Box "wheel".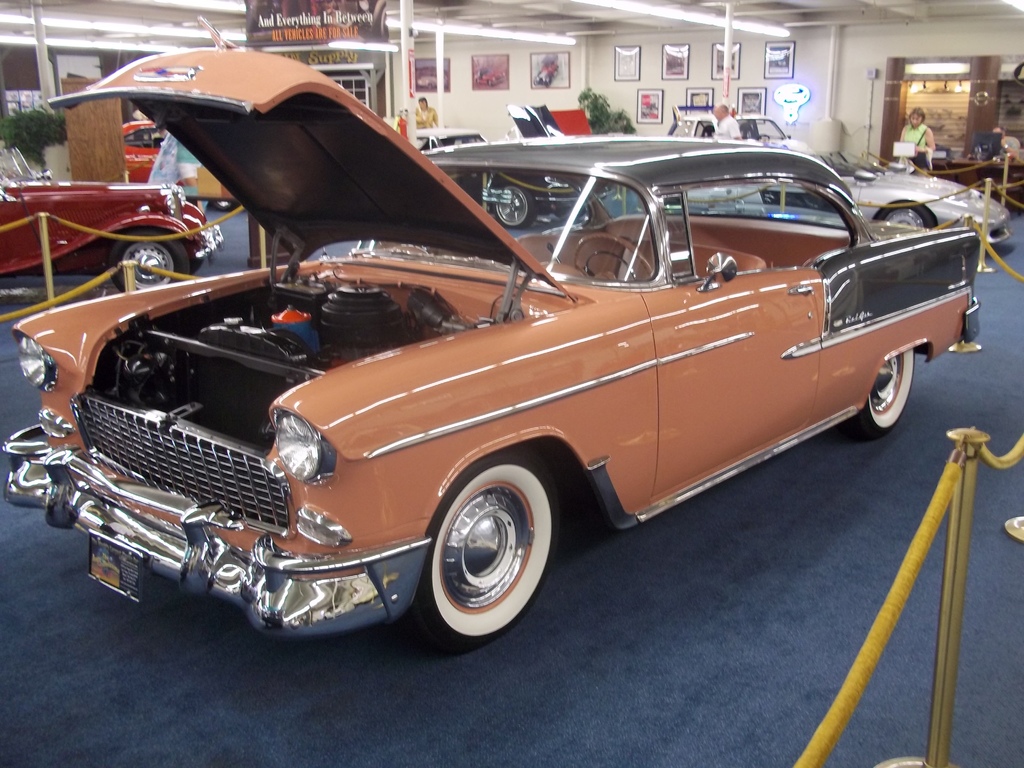
bbox=[495, 184, 536, 230].
